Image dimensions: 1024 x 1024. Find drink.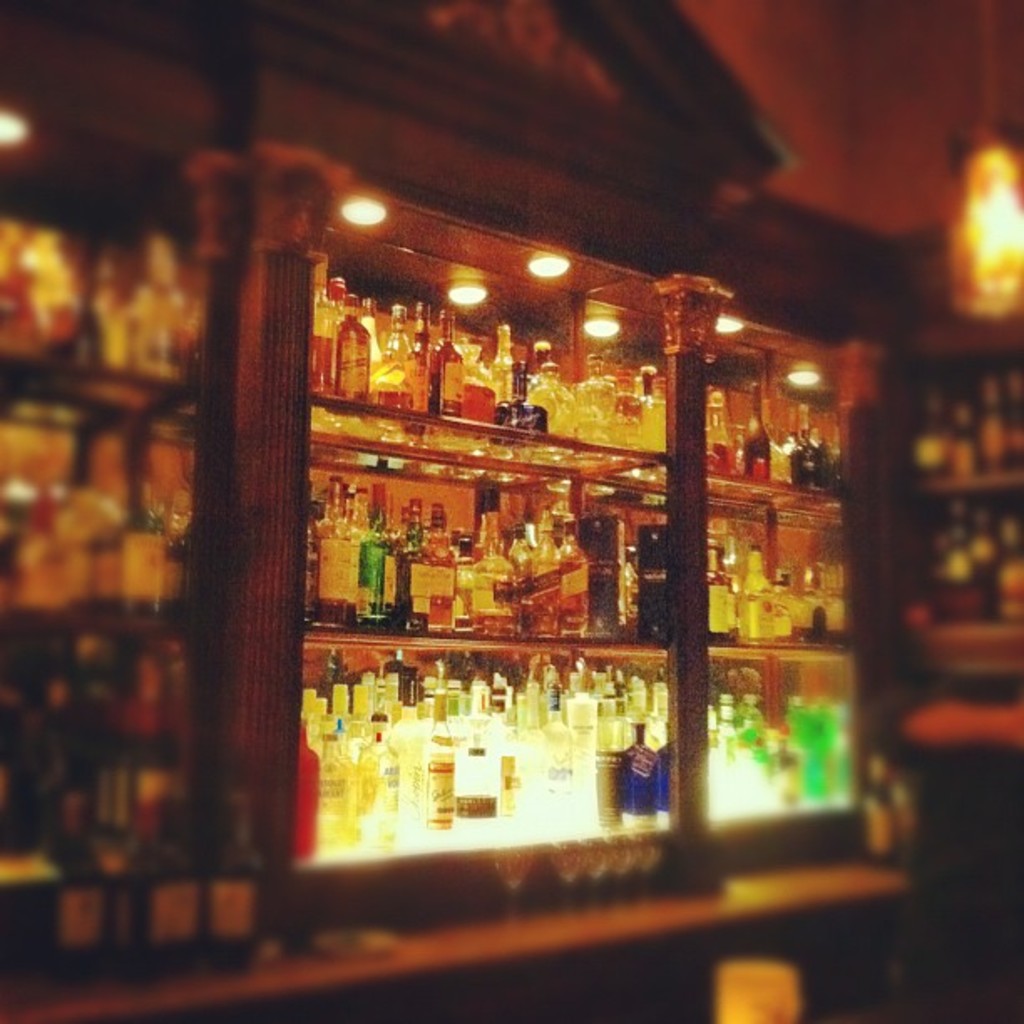
<box>315,340,333,400</box>.
